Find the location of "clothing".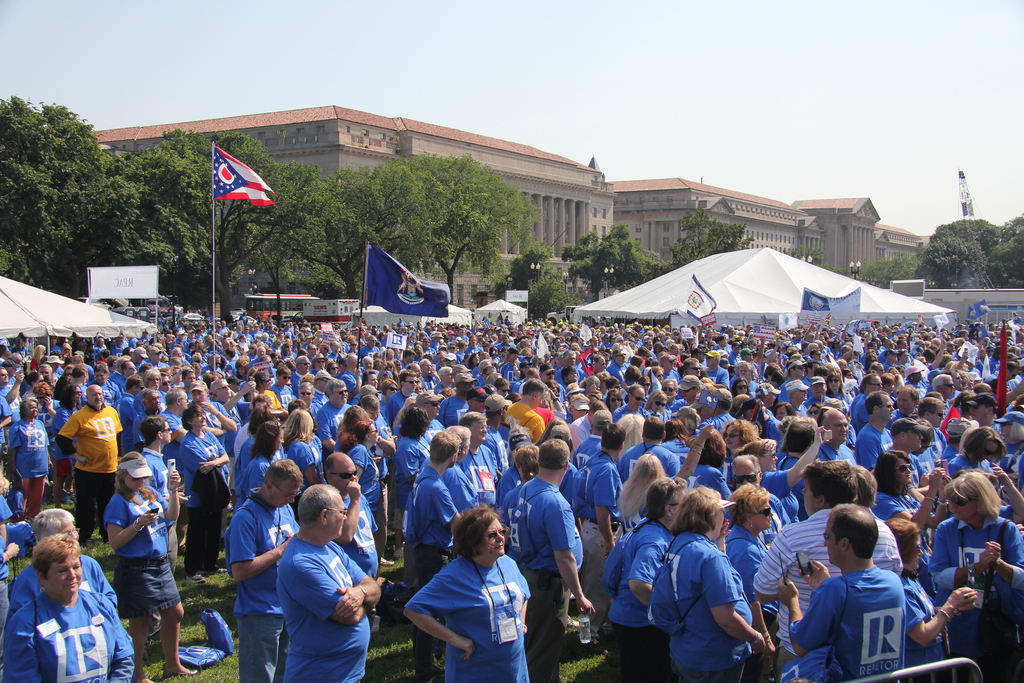
Location: region(916, 504, 1023, 682).
